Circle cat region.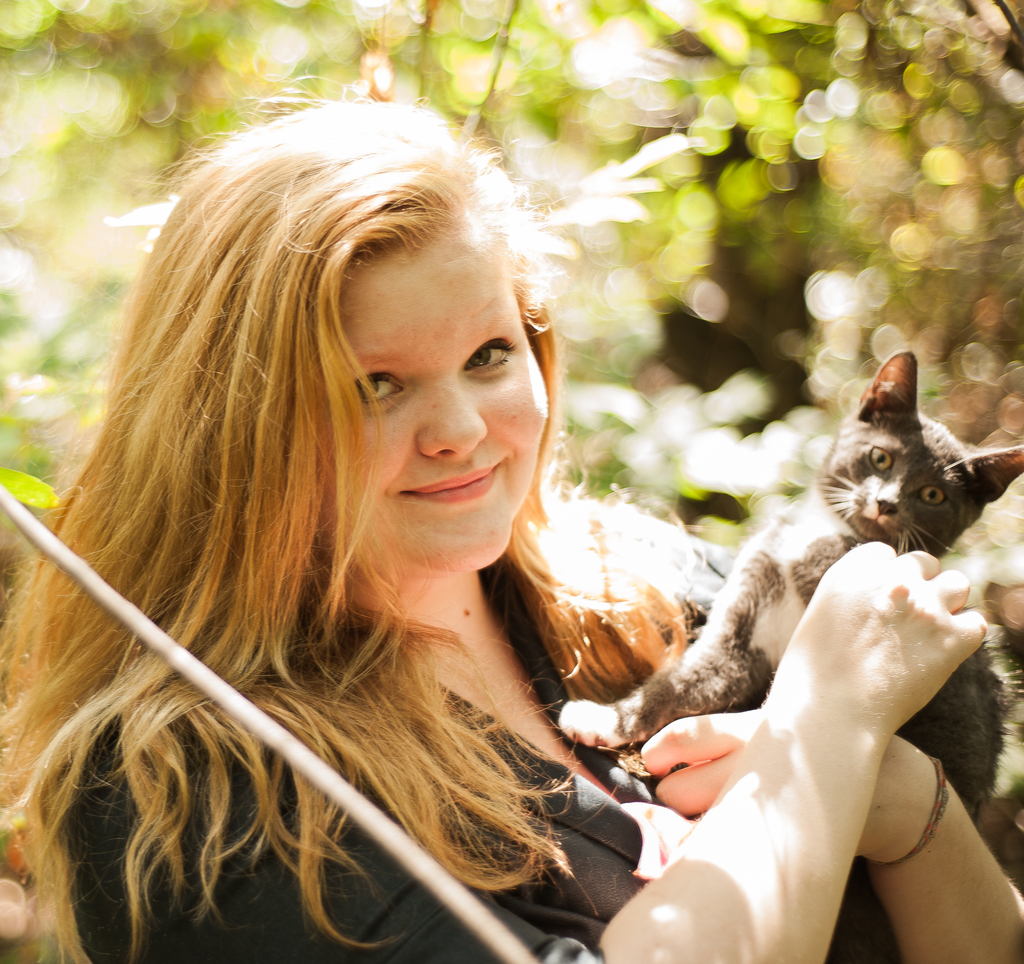
Region: x1=562 y1=344 x2=1021 y2=830.
